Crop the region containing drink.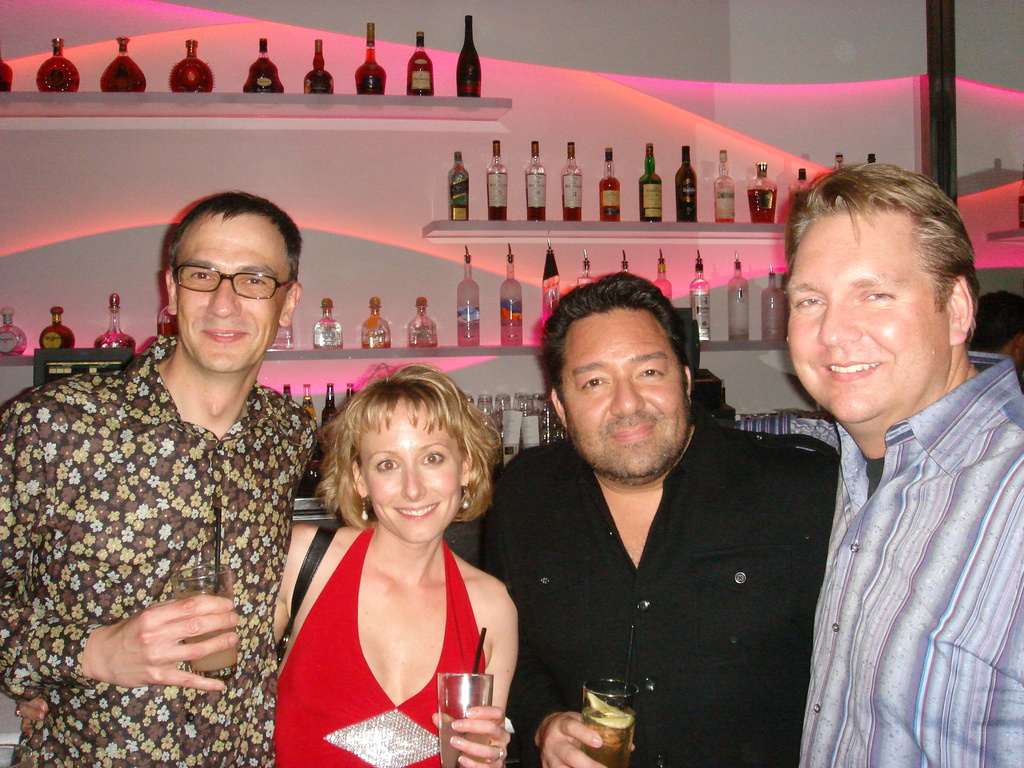
Crop region: l=457, t=244, r=481, b=348.
